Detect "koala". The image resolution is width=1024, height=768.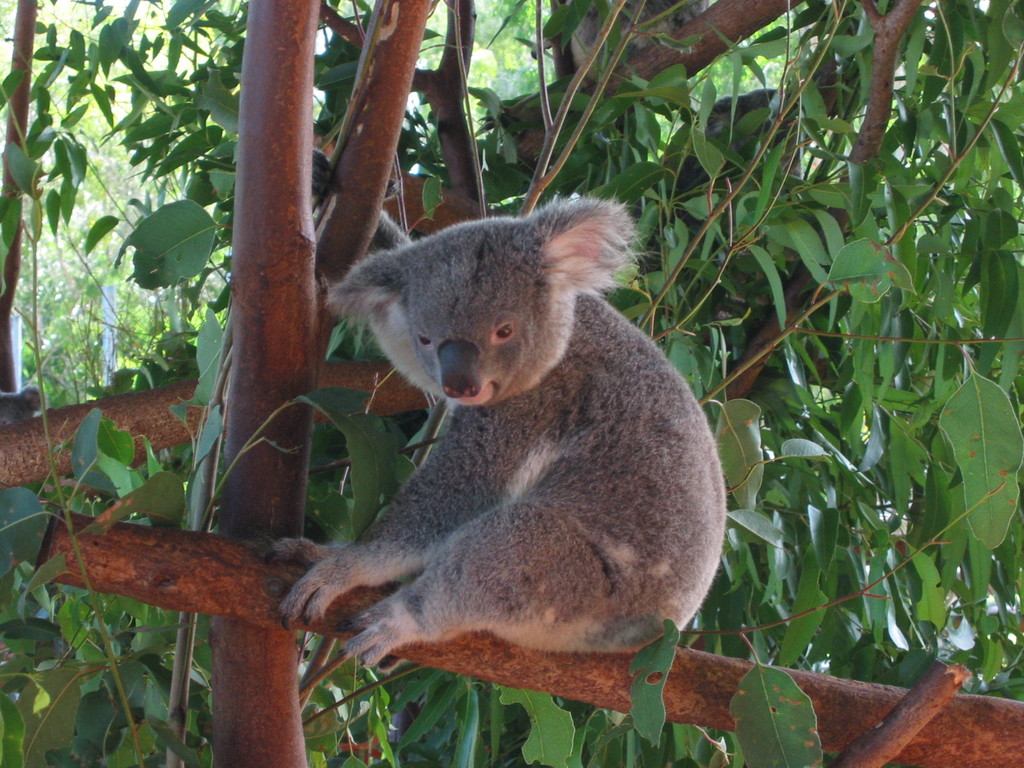
x1=267 y1=196 x2=728 y2=668.
